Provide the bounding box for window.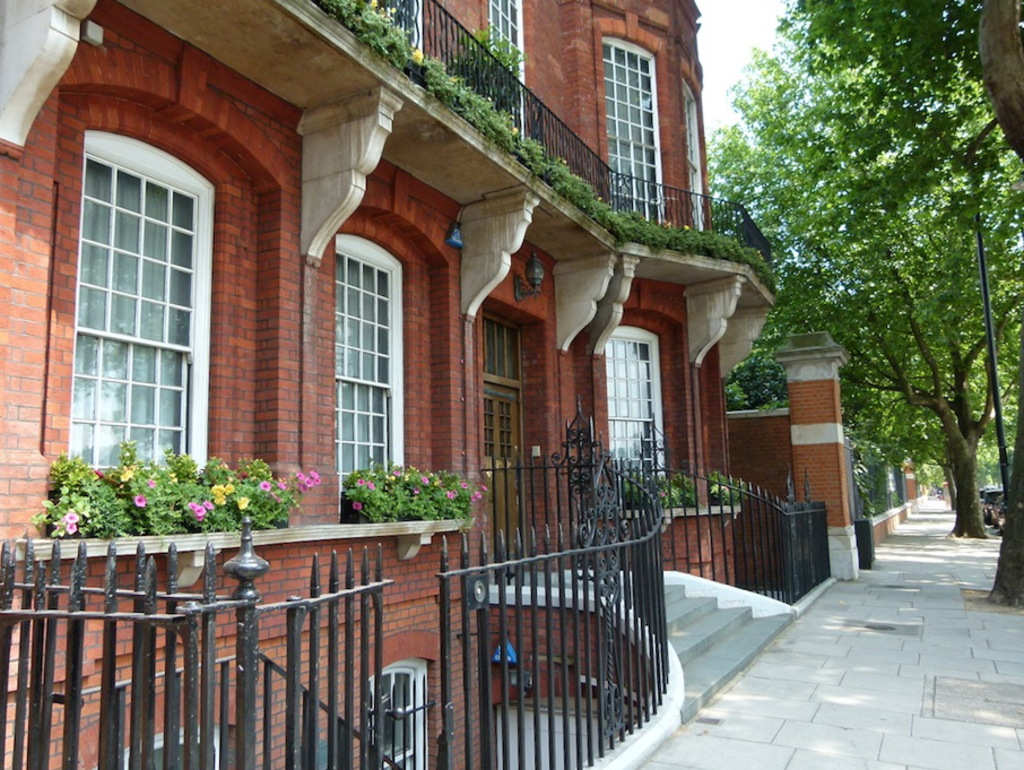
rect(73, 284, 107, 328).
